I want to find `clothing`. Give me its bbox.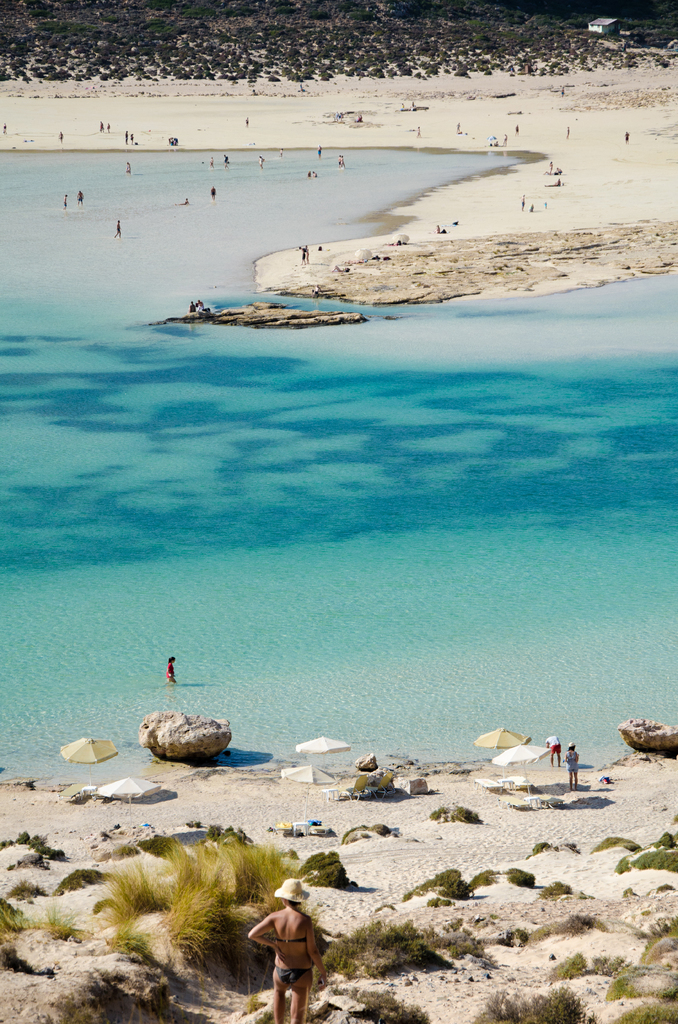
select_region(305, 284, 321, 300).
